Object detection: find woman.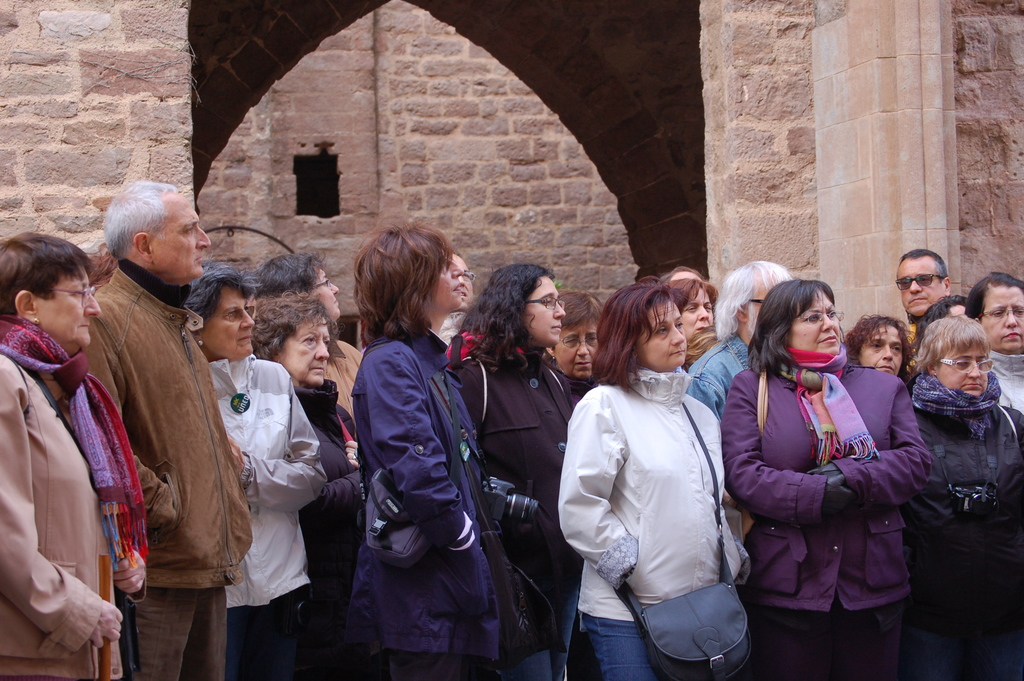
(187, 260, 328, 680).
